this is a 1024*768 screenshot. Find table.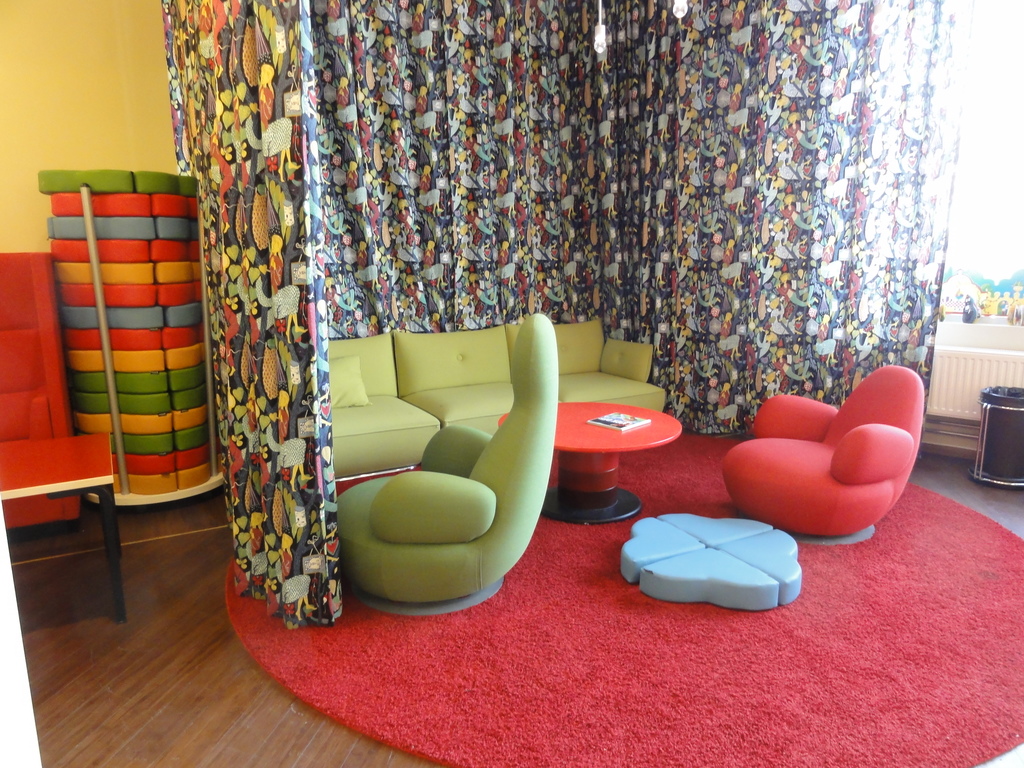
Bounding box: <bbox>1, 431, 125, 621</bbox>.
